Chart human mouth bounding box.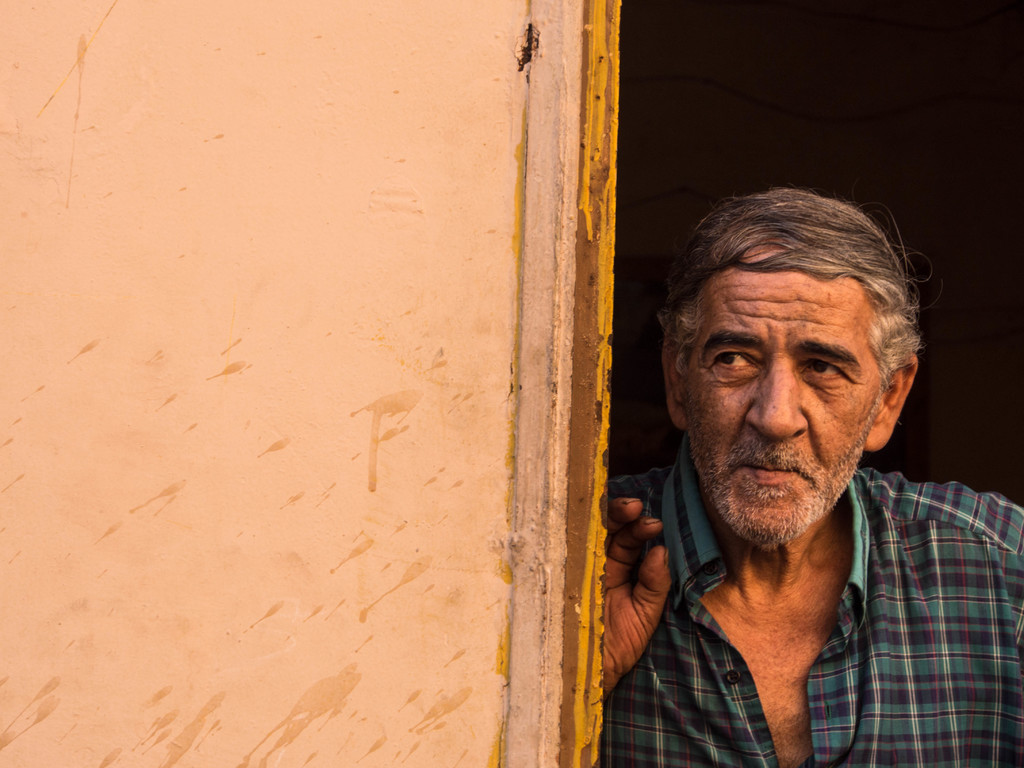
Charted: 739,455,808,482.
